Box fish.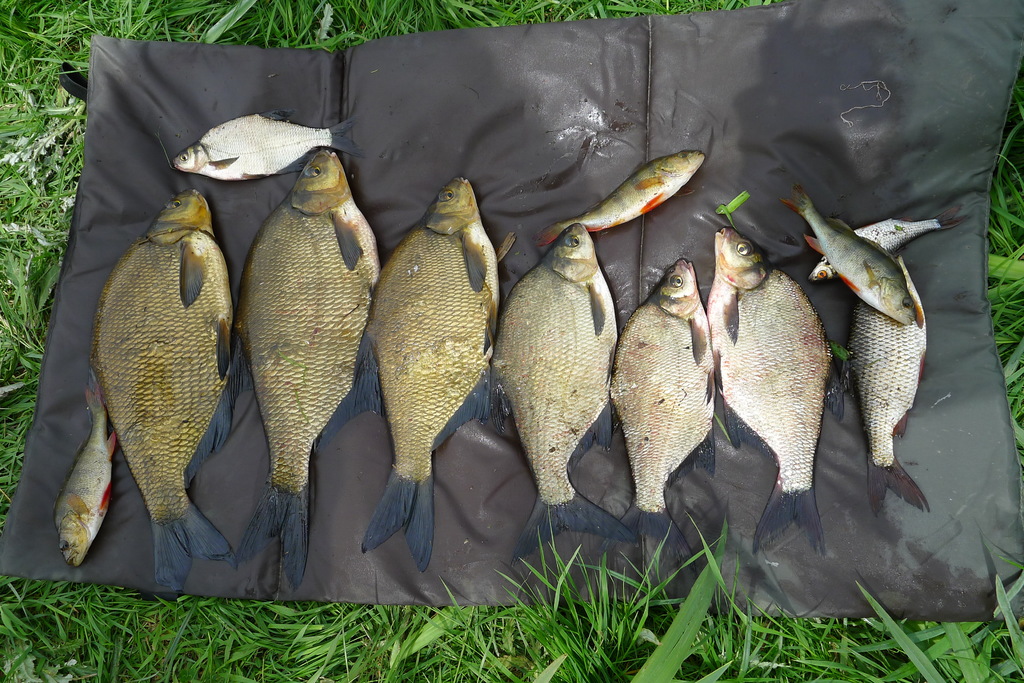
bbox=[541, 144, 710, 246].
